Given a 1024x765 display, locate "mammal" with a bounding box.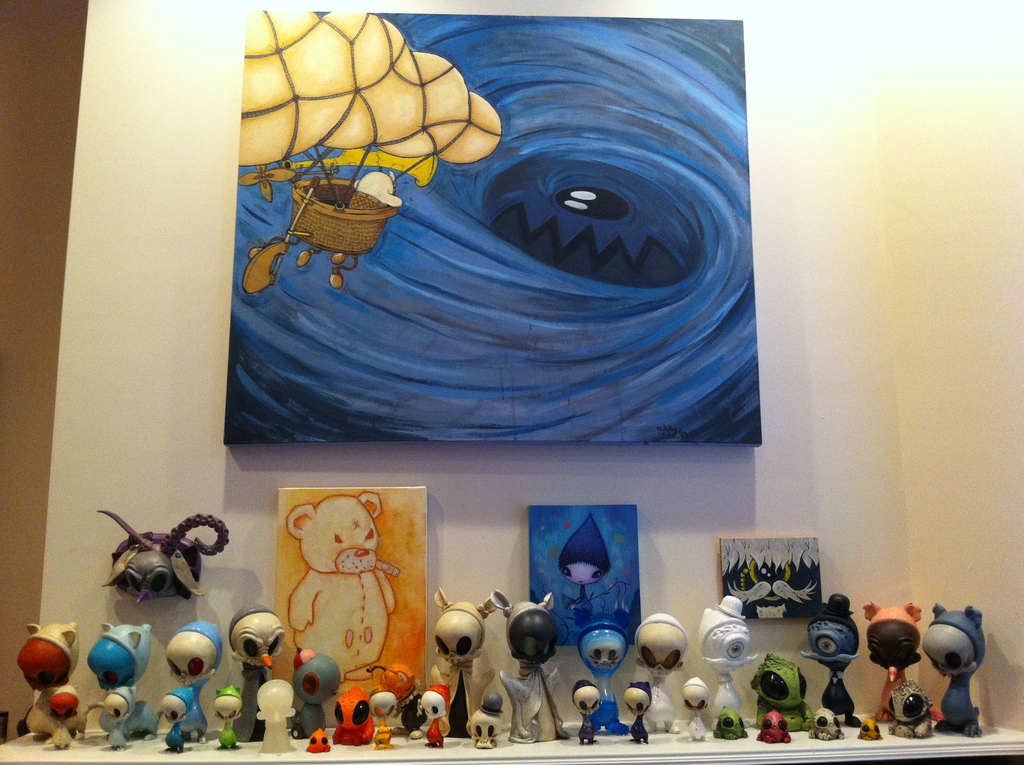
Located: box=[572, 680, 603, 745].
